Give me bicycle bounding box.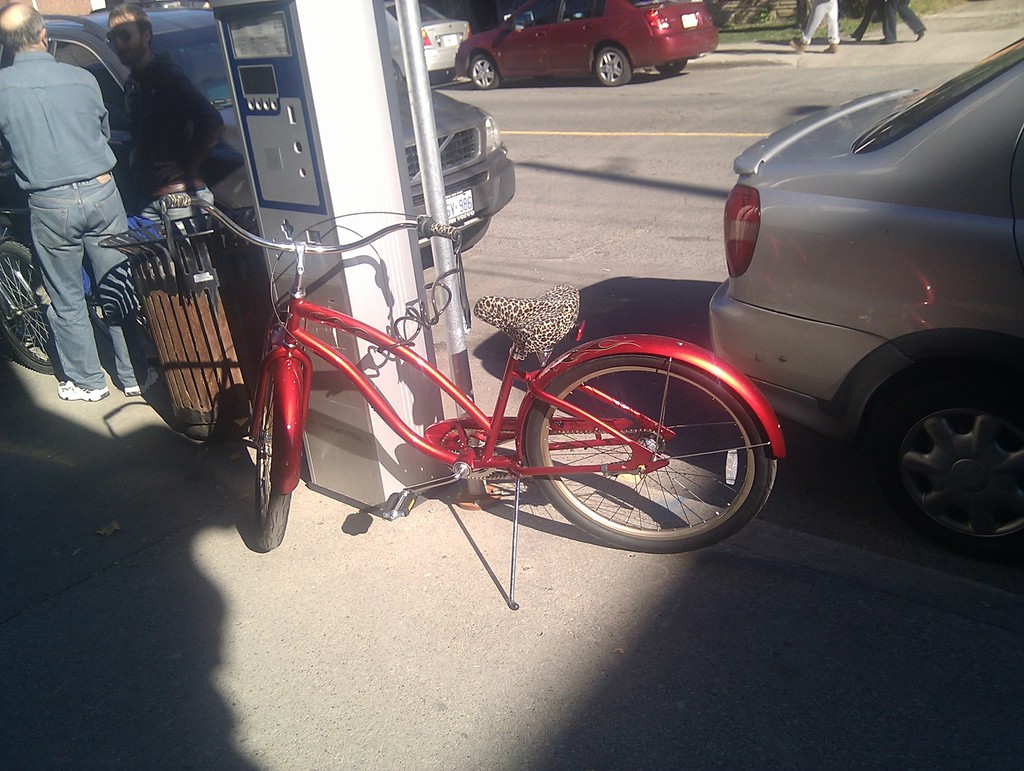
<bbox>0, 226, 63, 376</bbox>.
